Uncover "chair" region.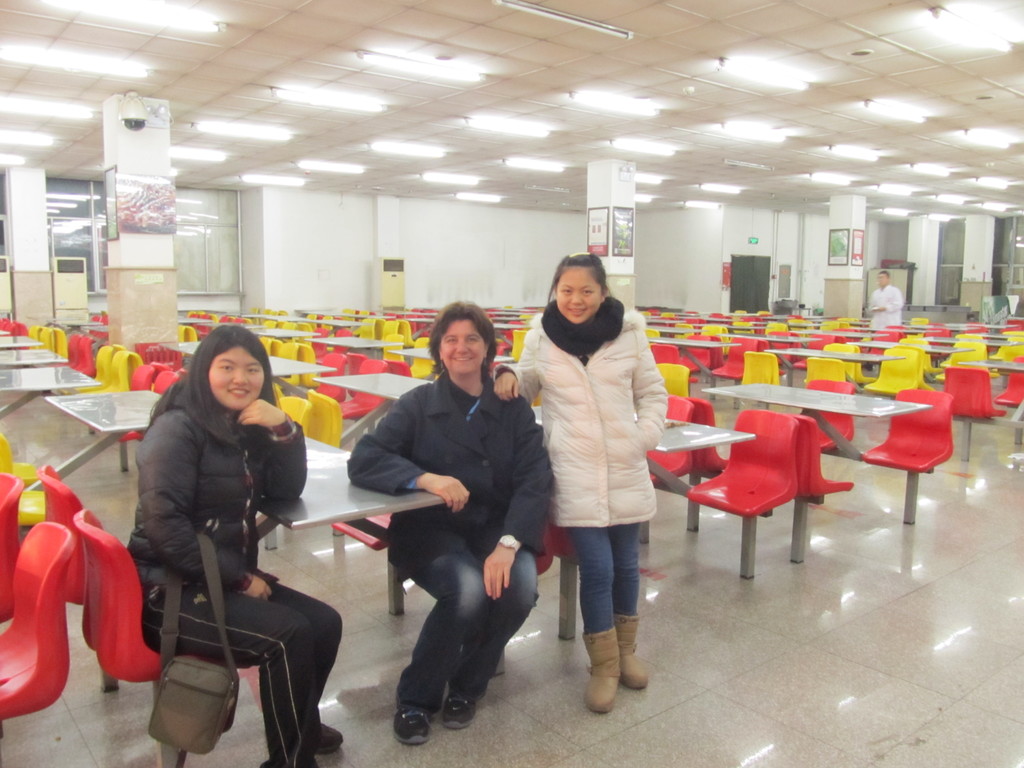
Uncovered: bbox=(696, 412, 834, 578).
